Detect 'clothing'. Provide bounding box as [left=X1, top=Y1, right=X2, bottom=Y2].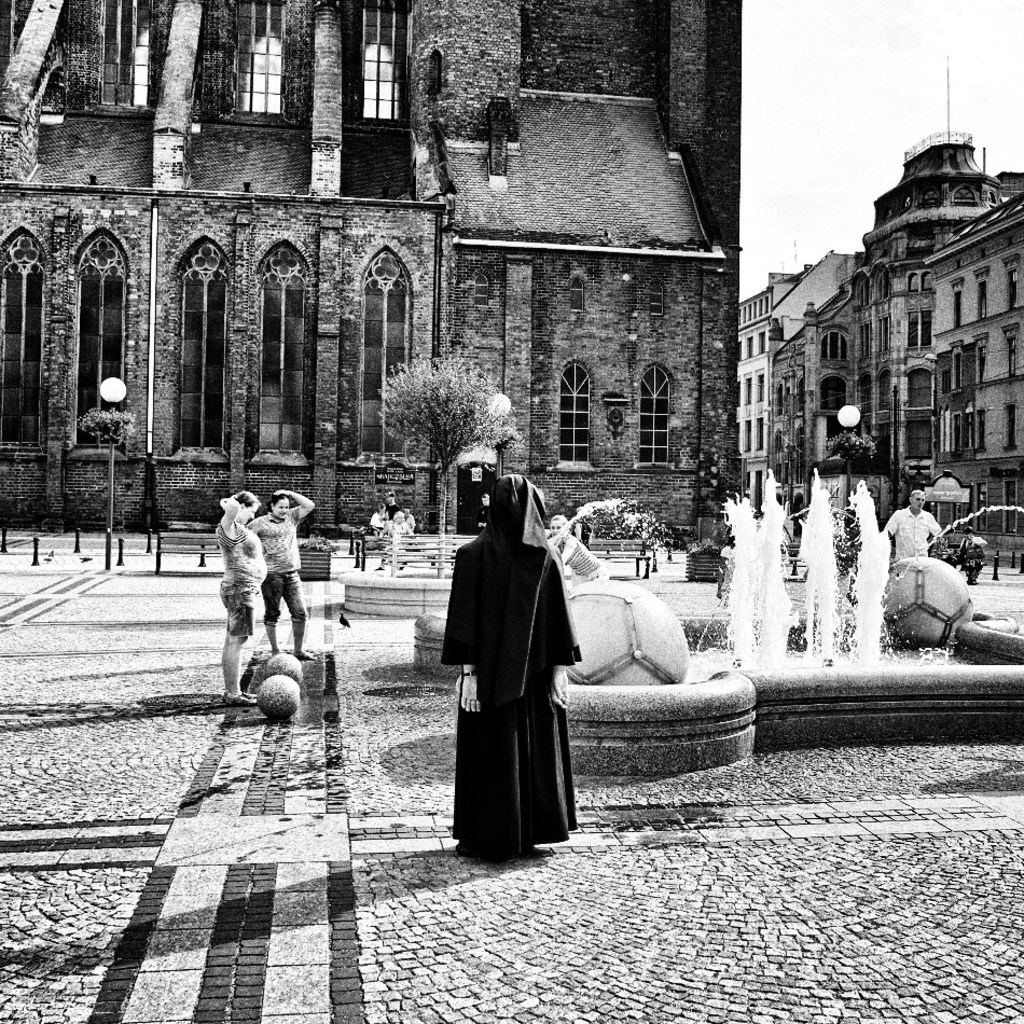
[left=440, top=473, right=582, bottom=857].
